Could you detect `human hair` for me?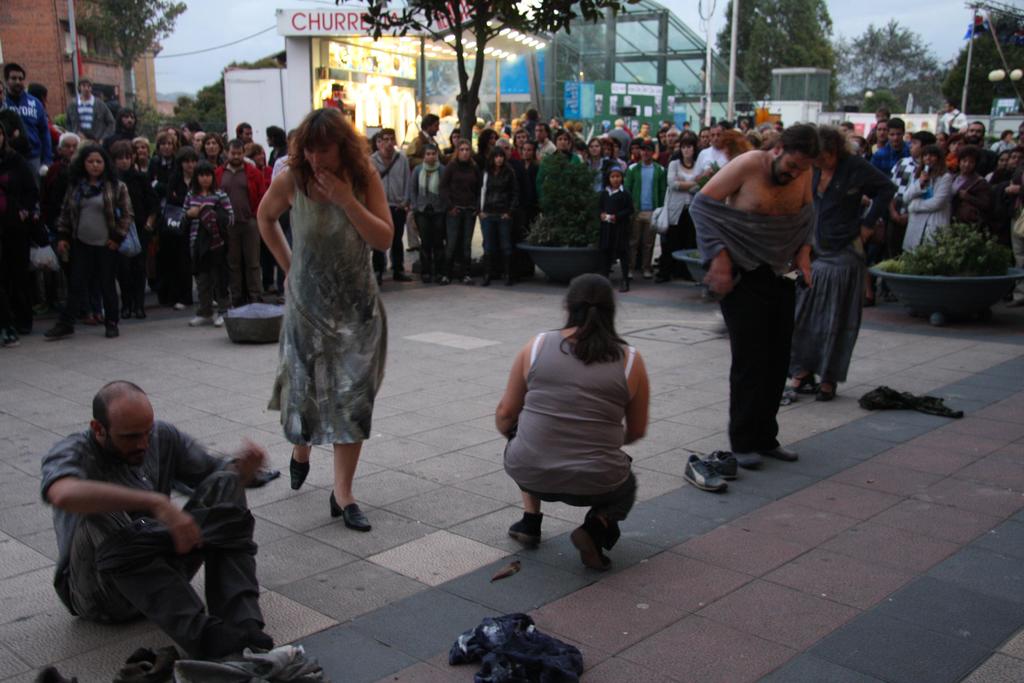
Detection result: Rect(29, 83, 50, 102).
